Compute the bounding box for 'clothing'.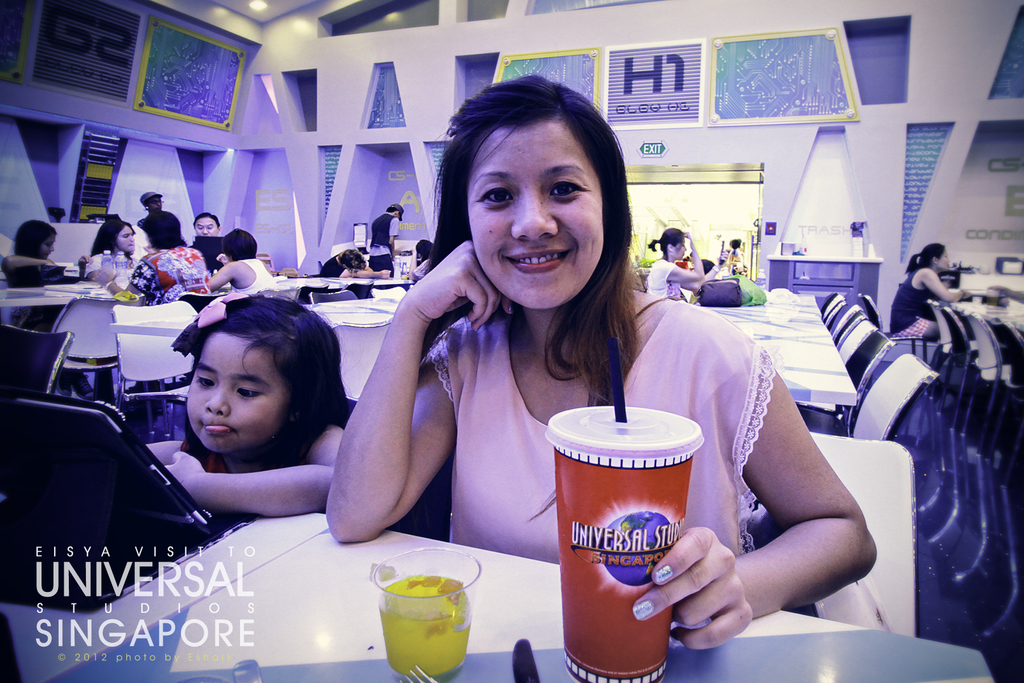
box=[880, 269, 932, 338].
